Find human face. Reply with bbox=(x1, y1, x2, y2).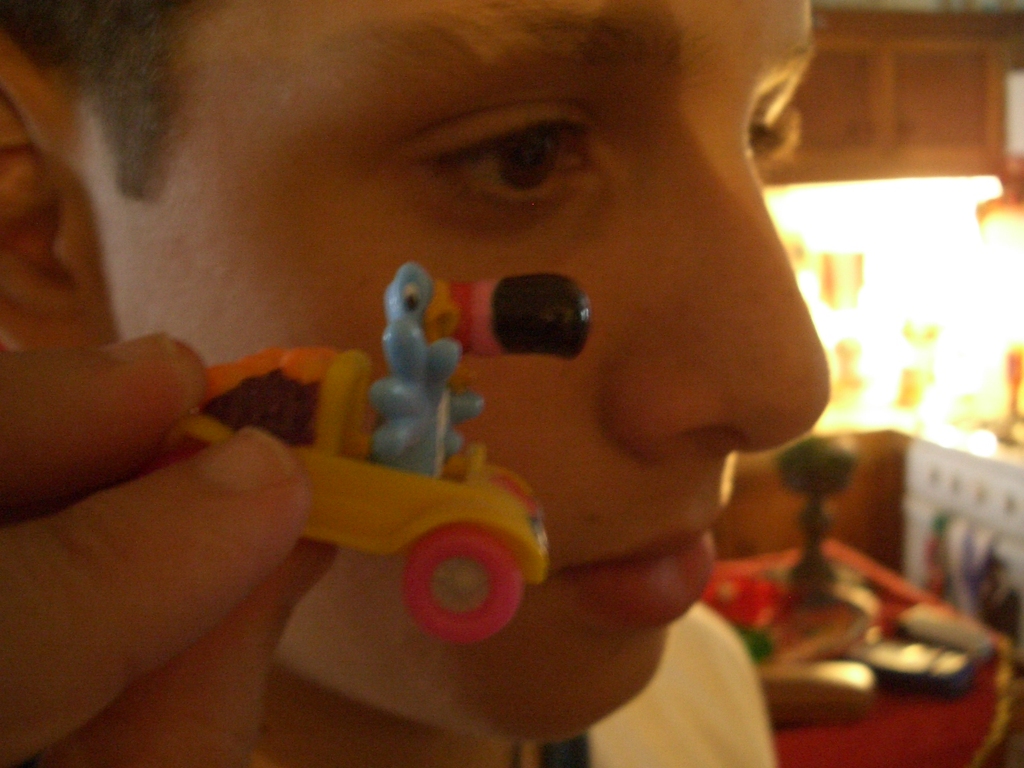
bbox=(101, 0, 833, 748).
